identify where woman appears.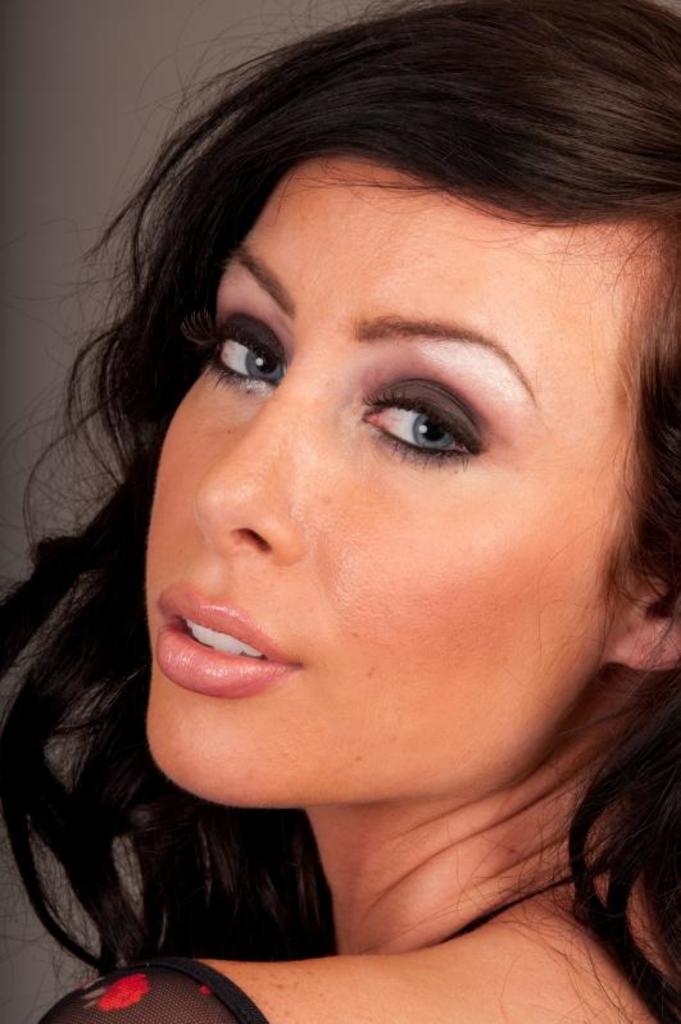
Appears at (17, 0, 673, 1020).
